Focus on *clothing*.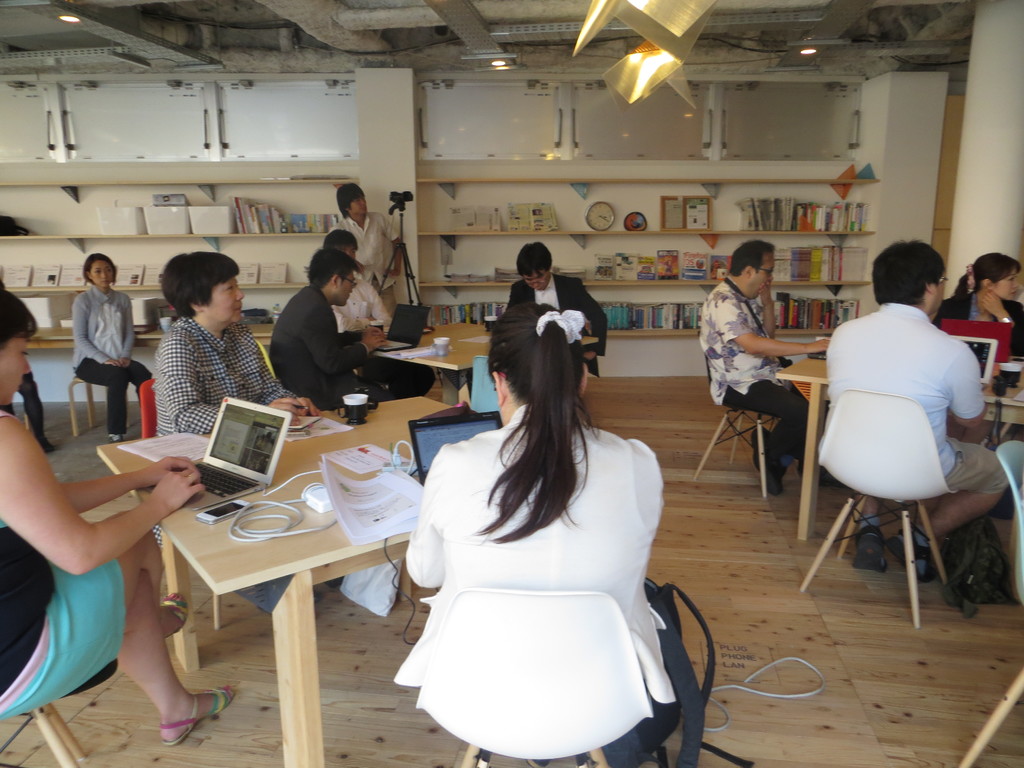
Focused at locate(0, 523, 124, 729).
